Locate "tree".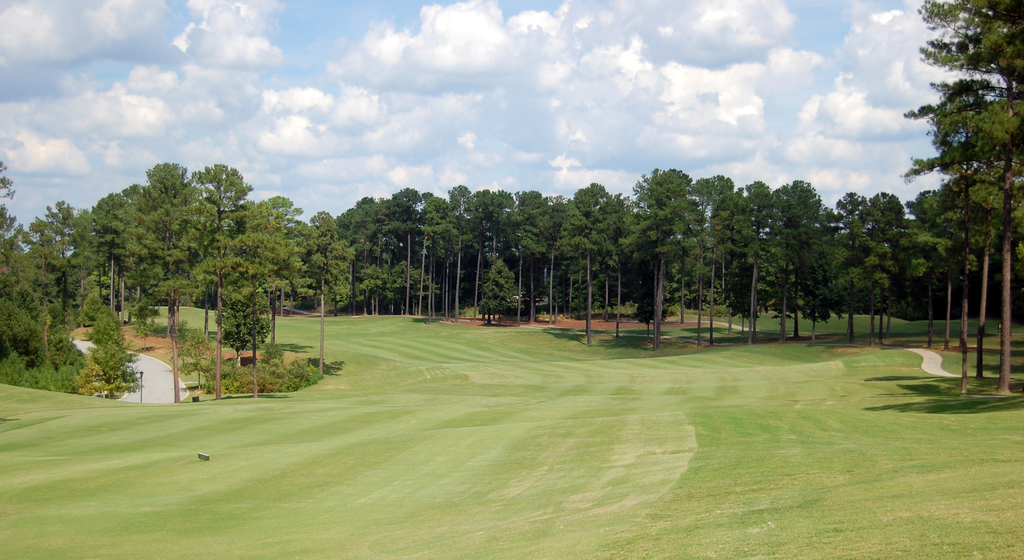
Bounding box: bbox=(194, 201, 298, 394).
